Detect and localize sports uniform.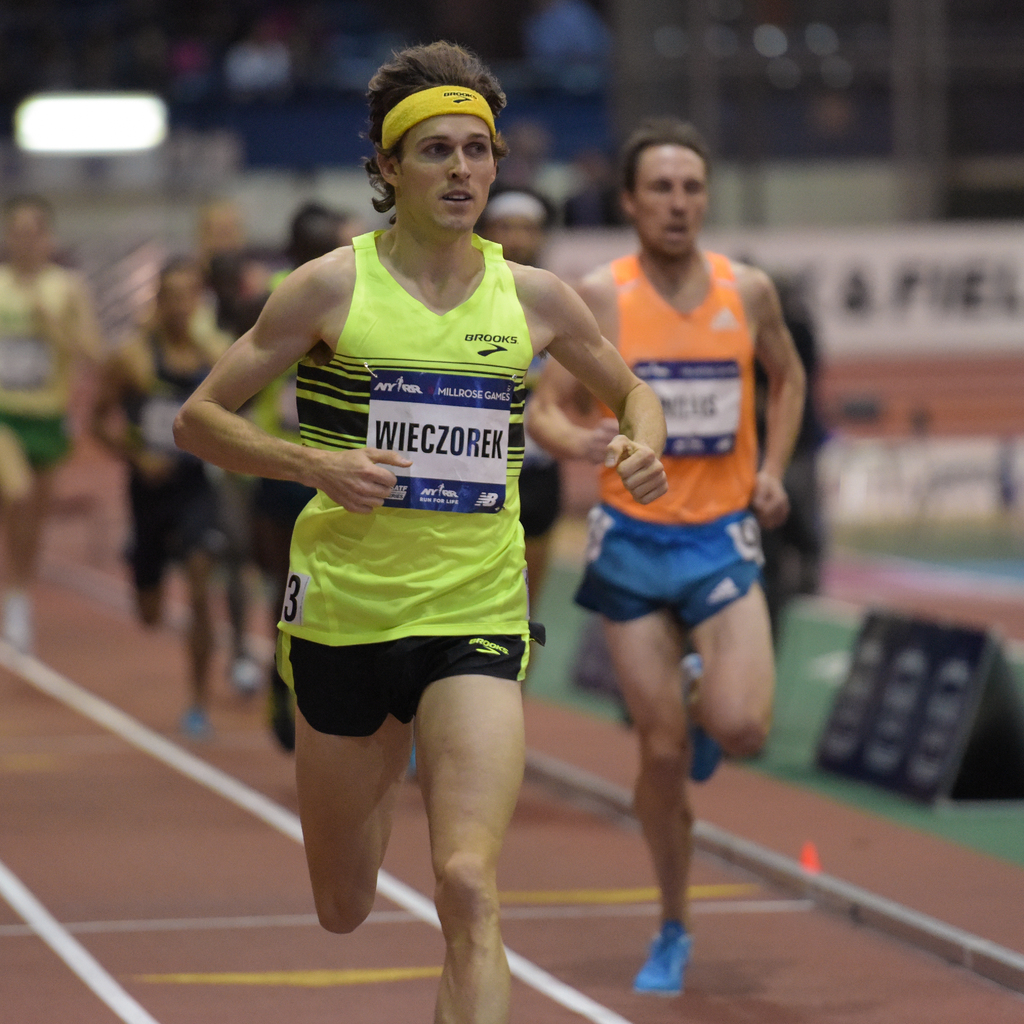
Localized at bbox=[271, 228, 548, 737].
